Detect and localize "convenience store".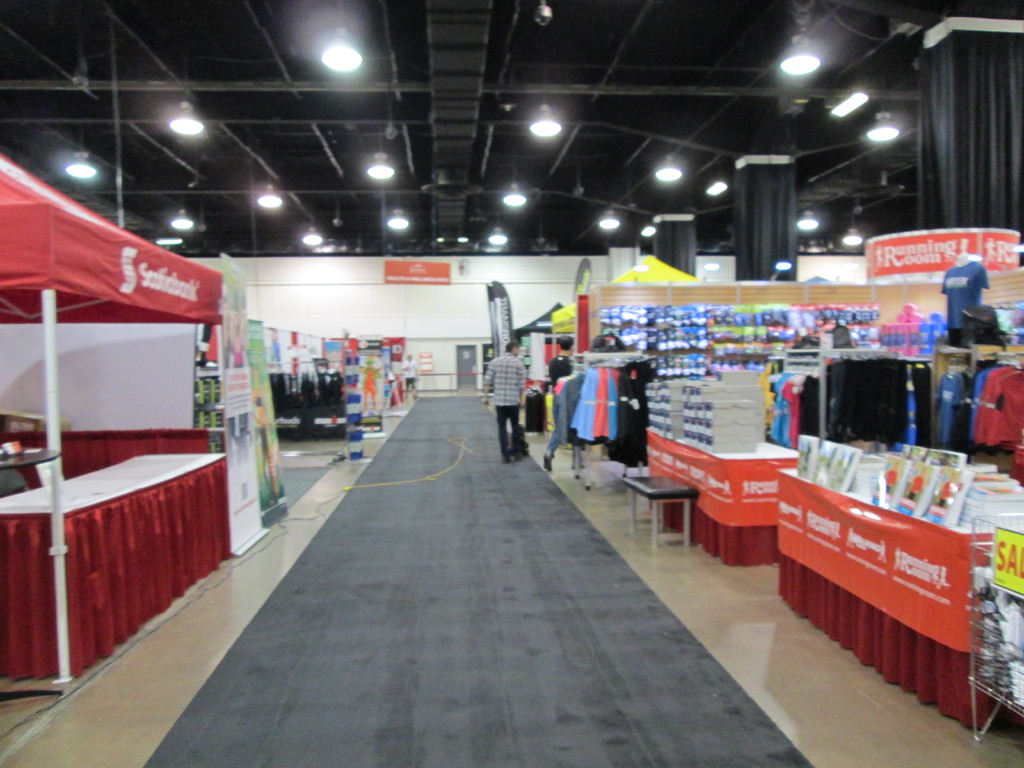
Localized at 23:25:1017:726.
